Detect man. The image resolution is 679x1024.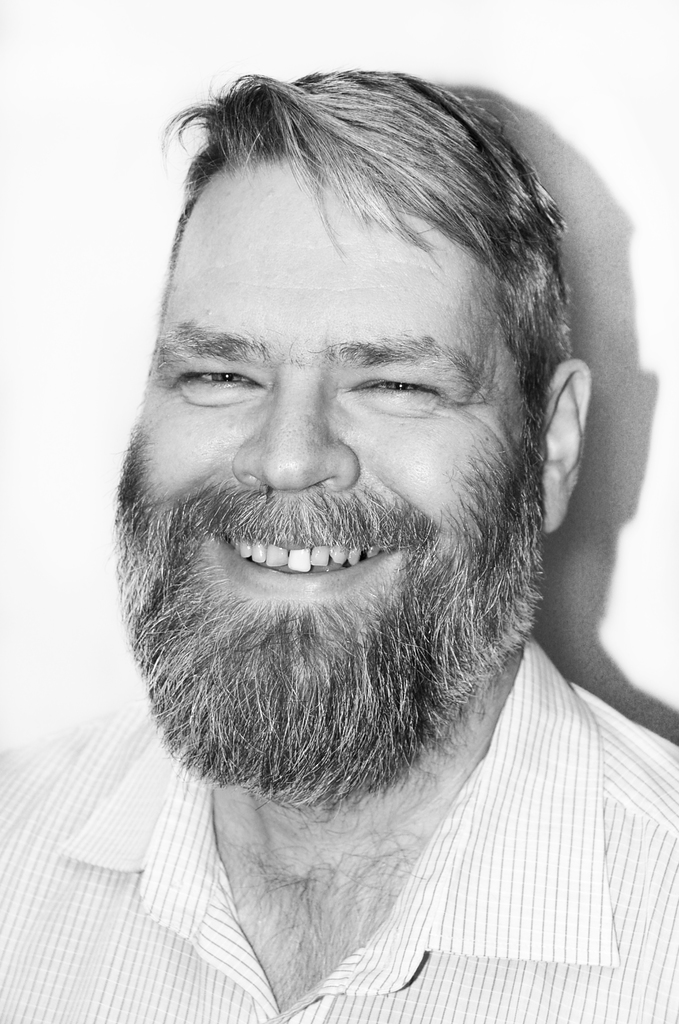
[left=30, top=37, right=678, bottom=987].
